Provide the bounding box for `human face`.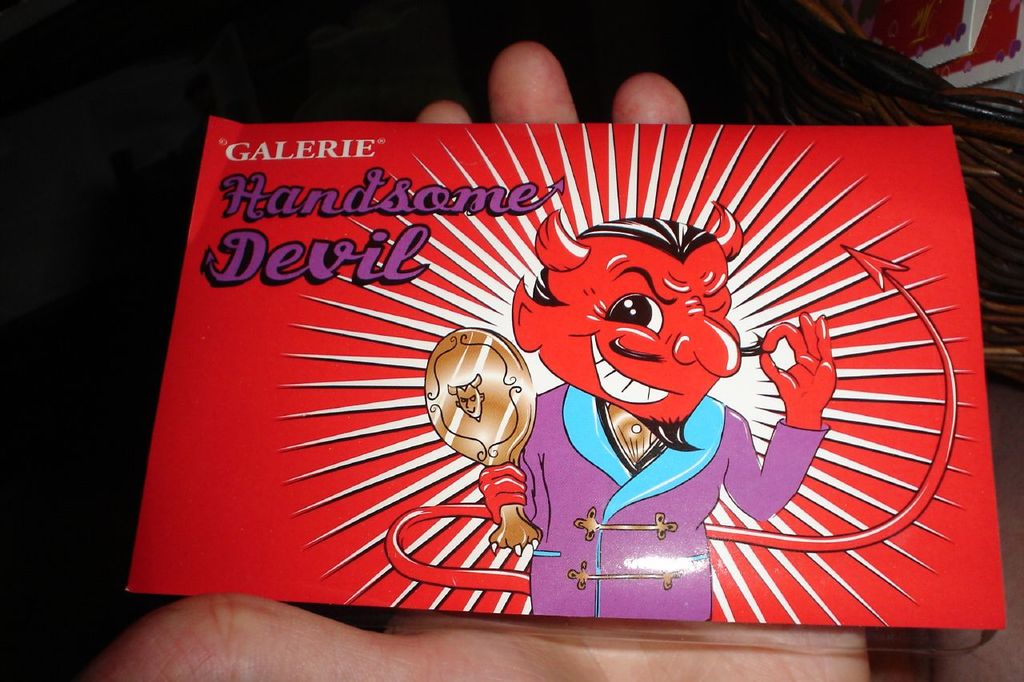
[564, 229, 742, 424].
